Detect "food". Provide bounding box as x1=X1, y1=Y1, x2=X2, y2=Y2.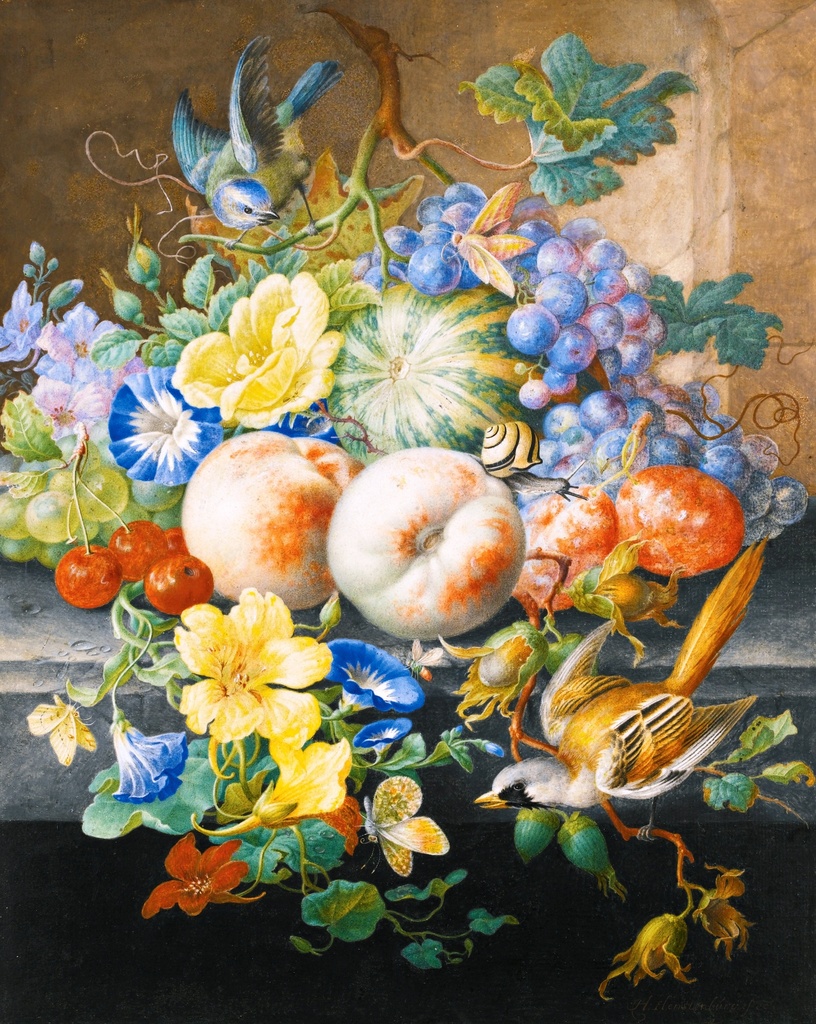
x1=329, y1=445, x2=525, y2=638.
